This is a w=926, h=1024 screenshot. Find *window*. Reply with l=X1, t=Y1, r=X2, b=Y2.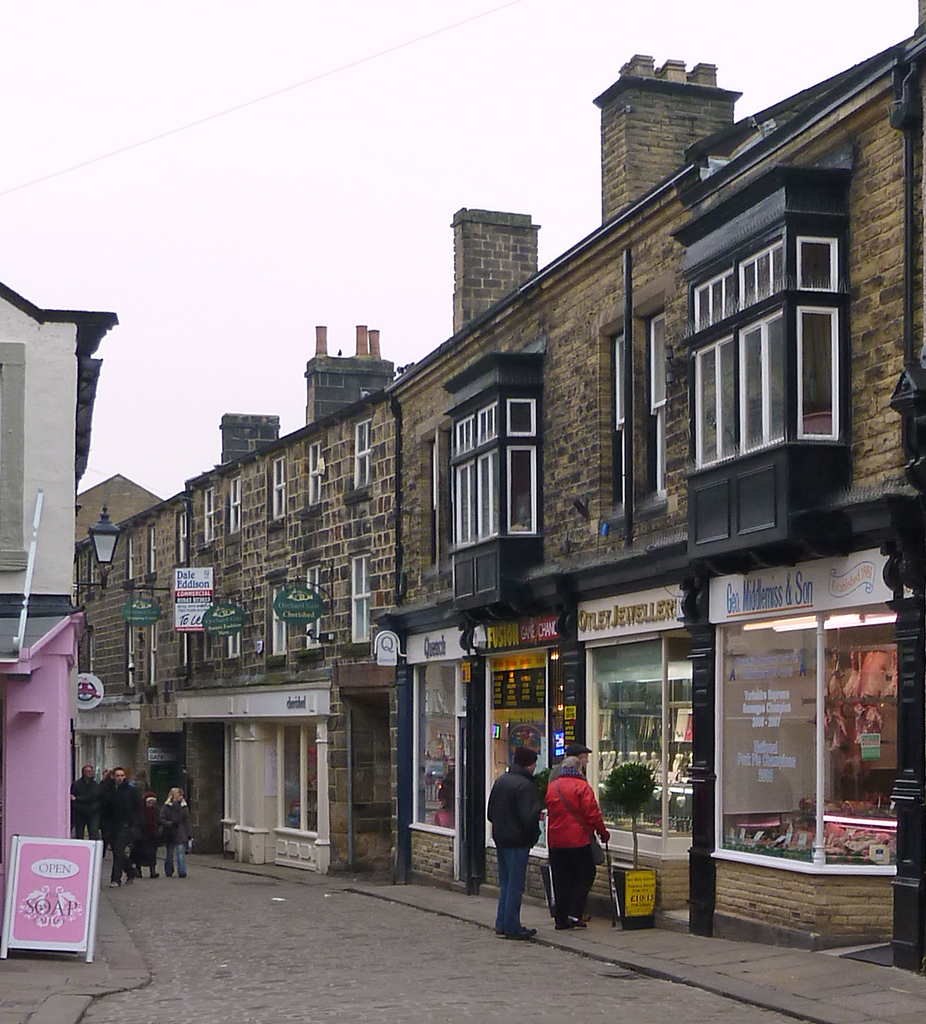
l=128, t=539, r=135, b=581.
